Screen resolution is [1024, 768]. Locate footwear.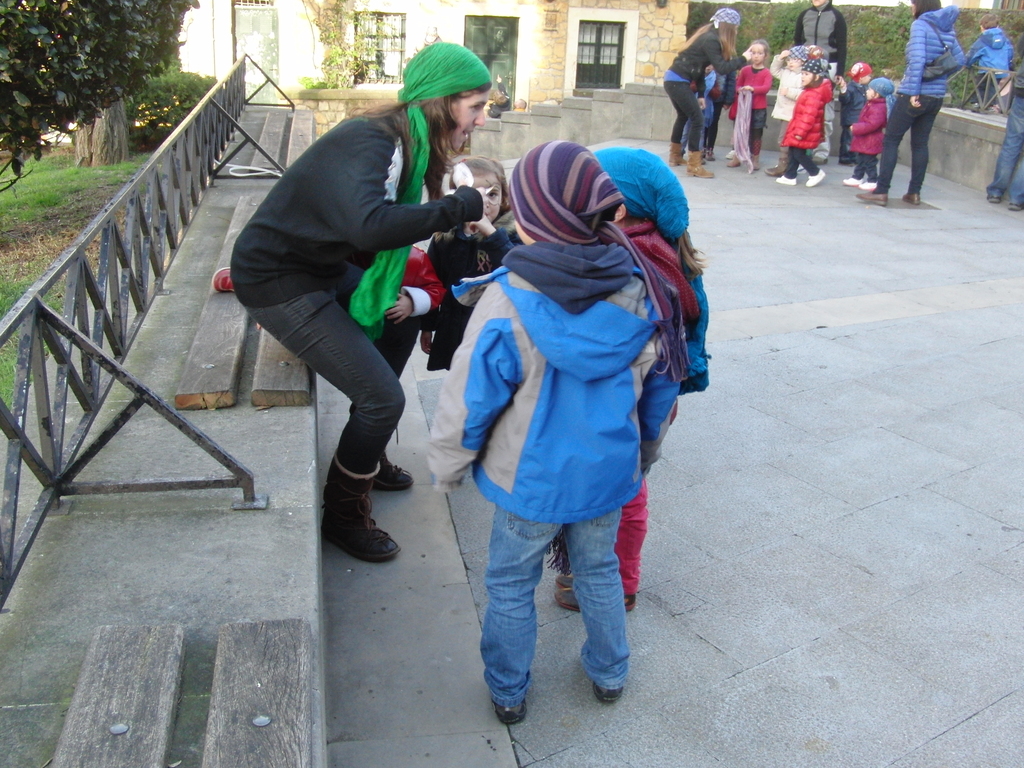
210 264 236 292.
